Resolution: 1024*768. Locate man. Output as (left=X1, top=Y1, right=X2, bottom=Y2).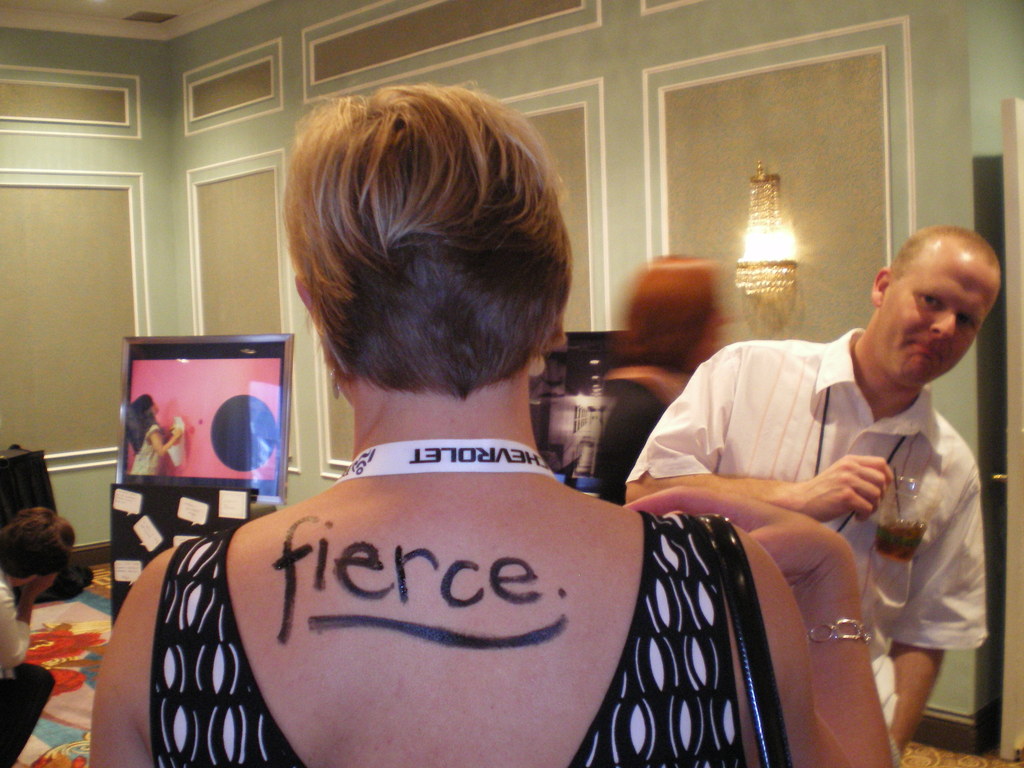
(left=616, top=224, right=1007, bottom=745).
